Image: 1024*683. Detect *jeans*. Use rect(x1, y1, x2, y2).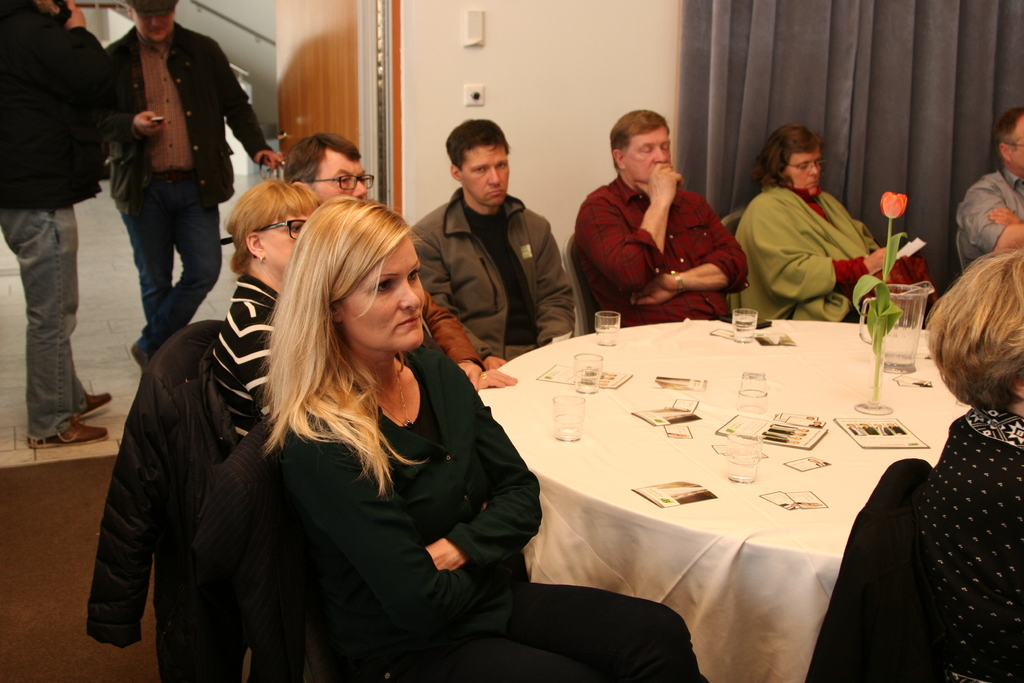
rect(110, 163, 218, 363).
